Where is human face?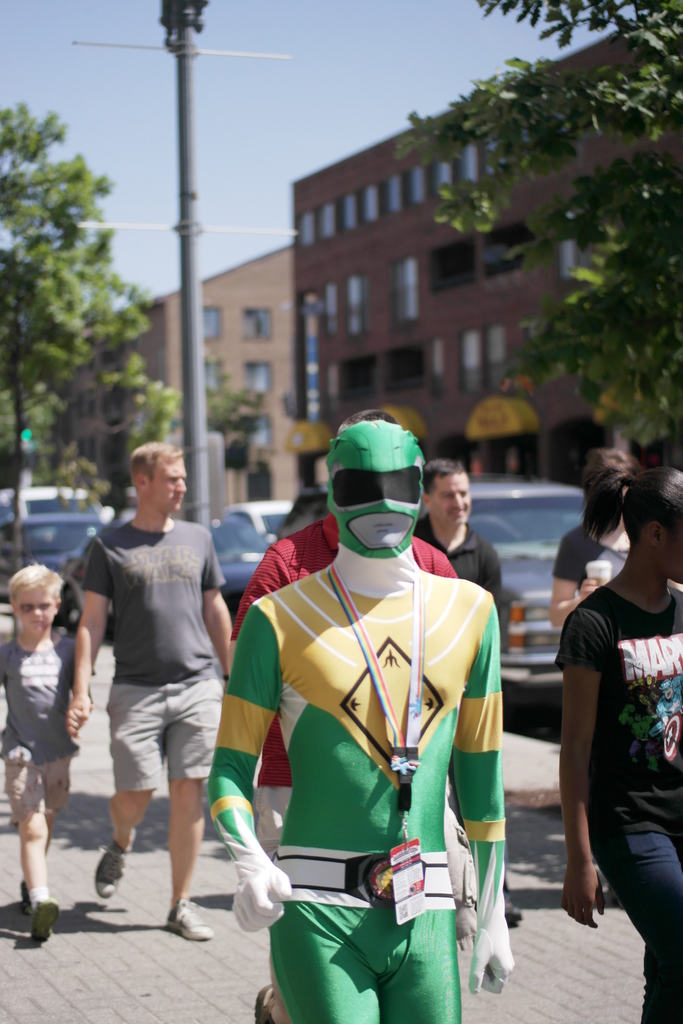
{"x1": 151, "y1": 454, "x2": 191, "y2": 513}.
